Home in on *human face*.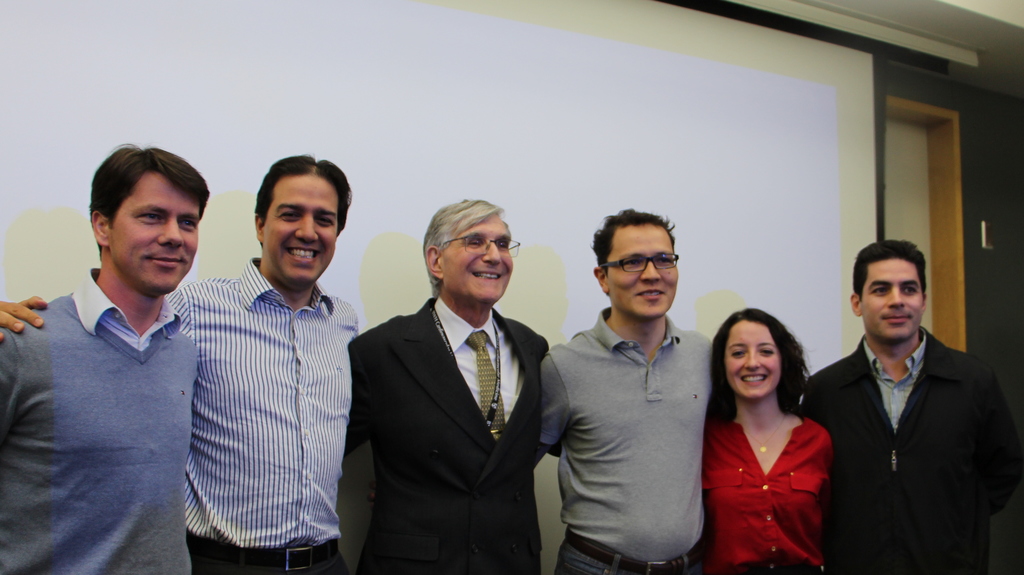
Homed in at box=[261, 169, 334, 282].
